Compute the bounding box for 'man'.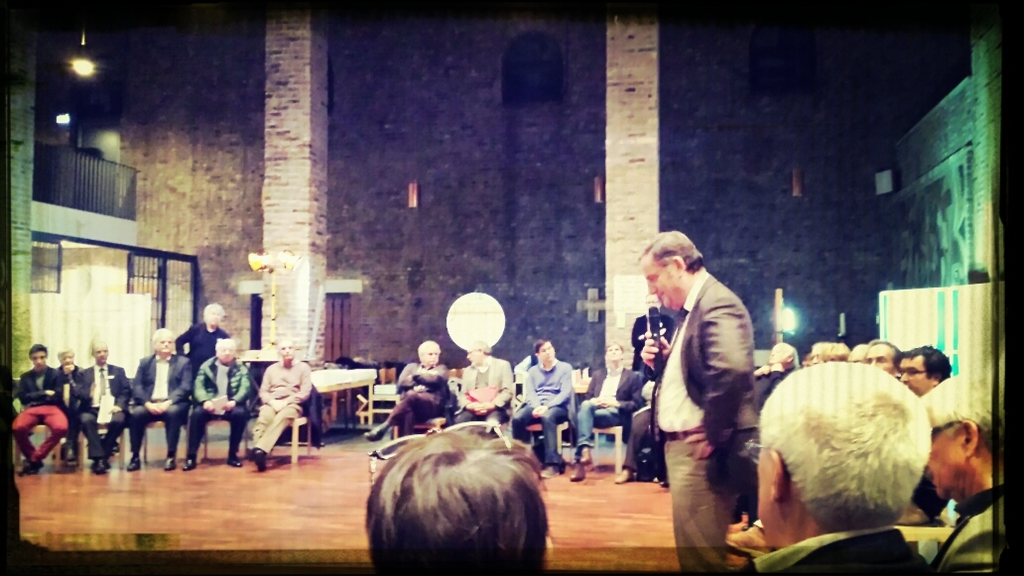
box=[362, 341, 452, 462].
